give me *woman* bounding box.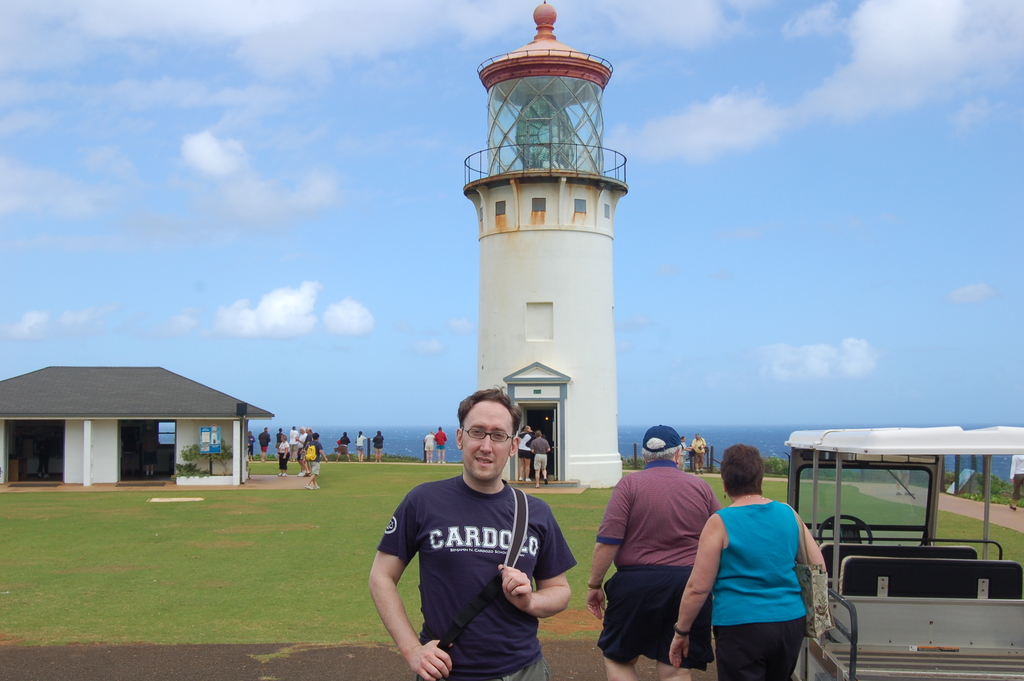
Rect(339, 432, 349, 461).
